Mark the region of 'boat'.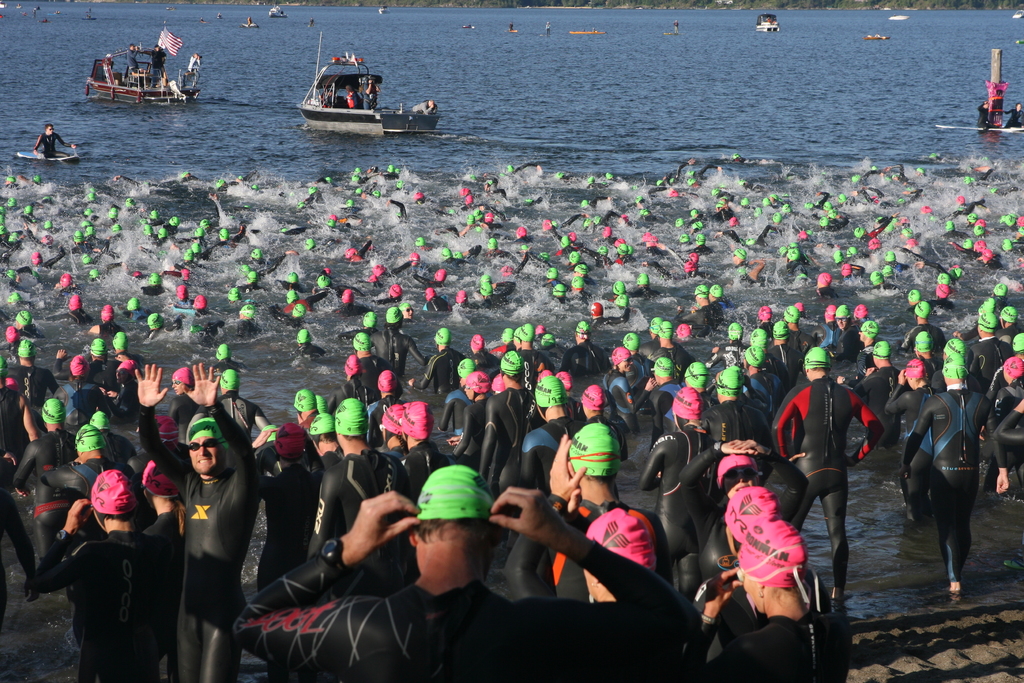
Region: (757, 13, 782, 33).
